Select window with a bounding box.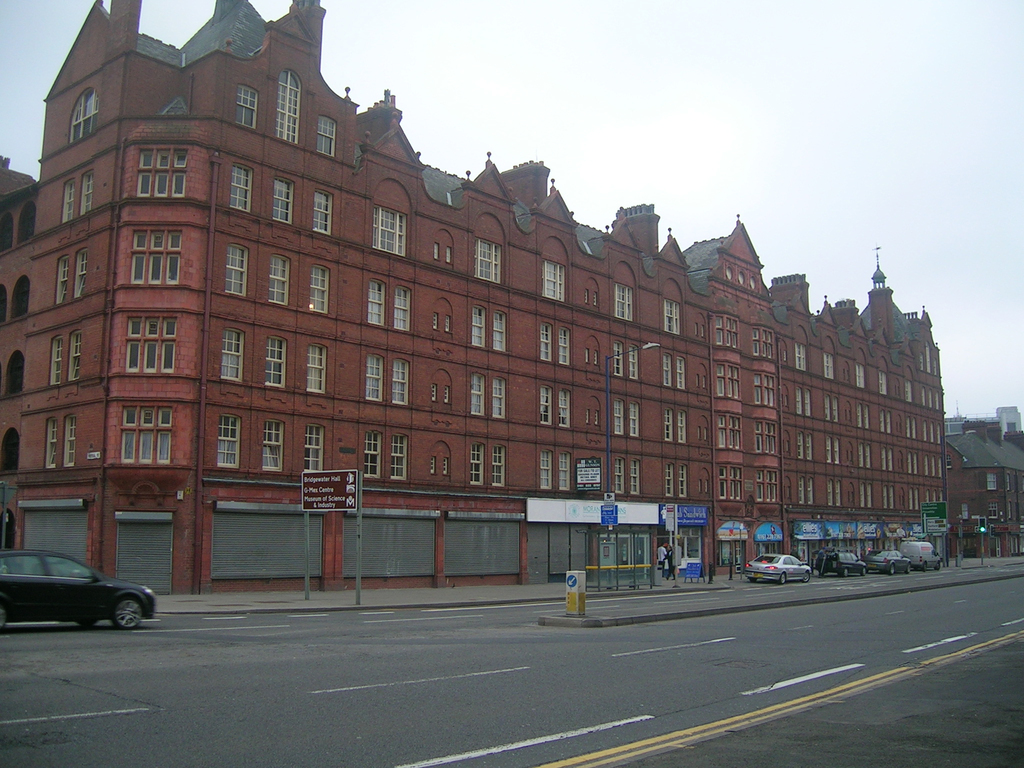
(472,373,485,417).
